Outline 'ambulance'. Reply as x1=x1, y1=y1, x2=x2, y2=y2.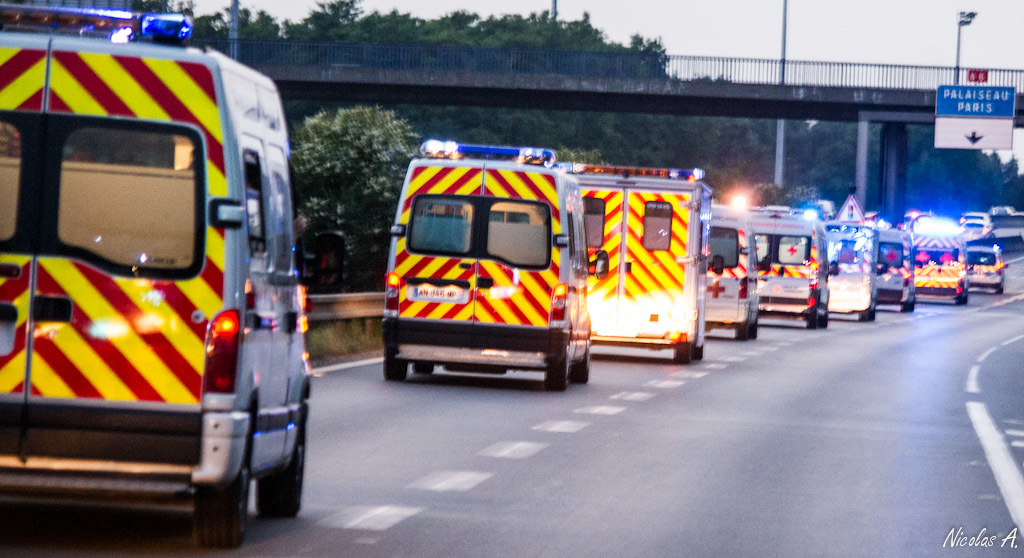
x1=704, y1=206, x2=757, y2=341.
